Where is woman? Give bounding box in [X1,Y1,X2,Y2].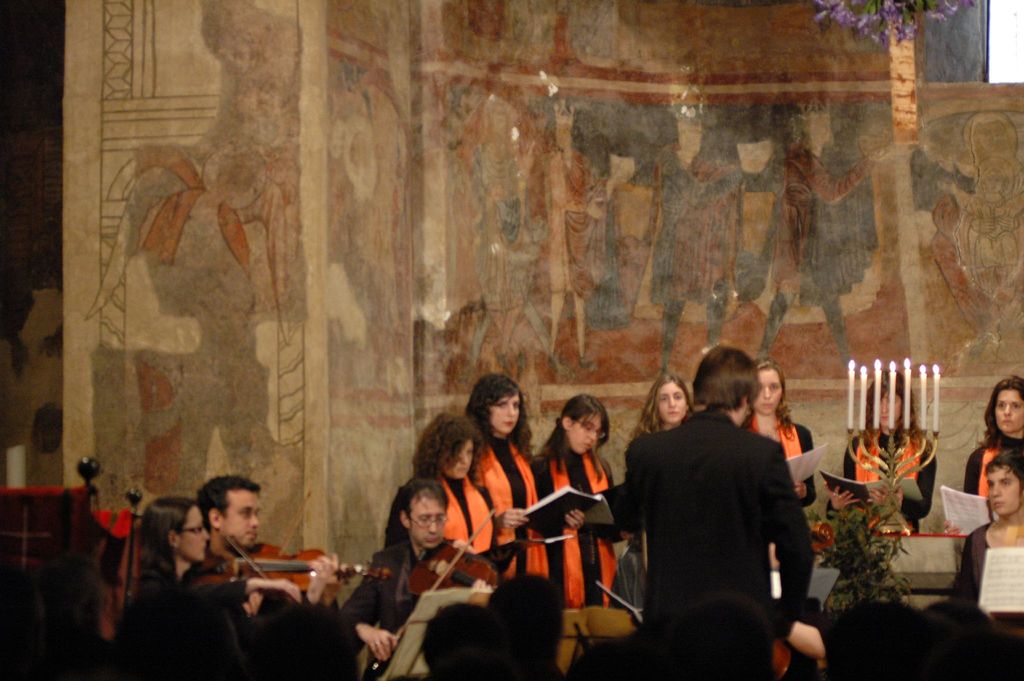
[461,373,591,614].
